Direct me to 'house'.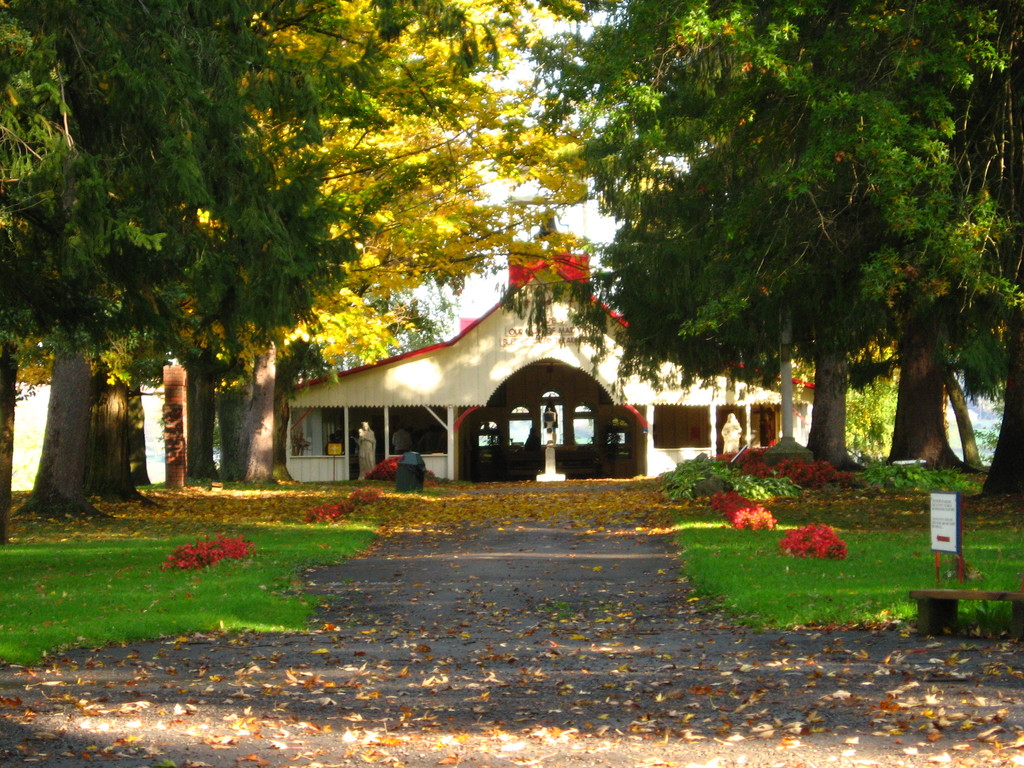
Direction: crop(250, 236, 828, 495).
